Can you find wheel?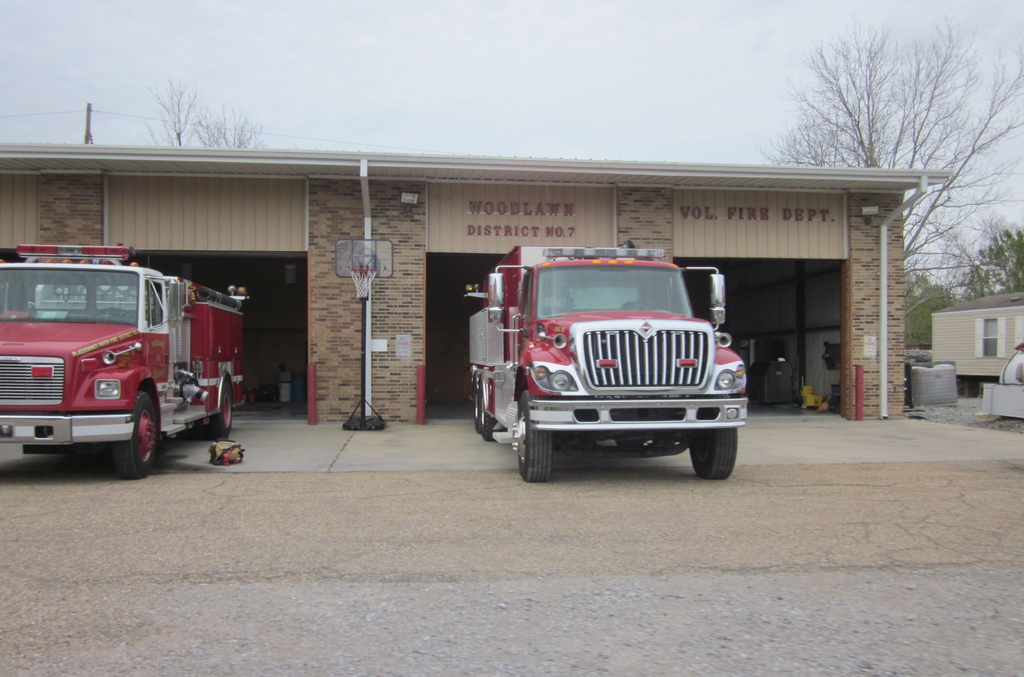
Yes, bounding box: 92:393:157:468.
